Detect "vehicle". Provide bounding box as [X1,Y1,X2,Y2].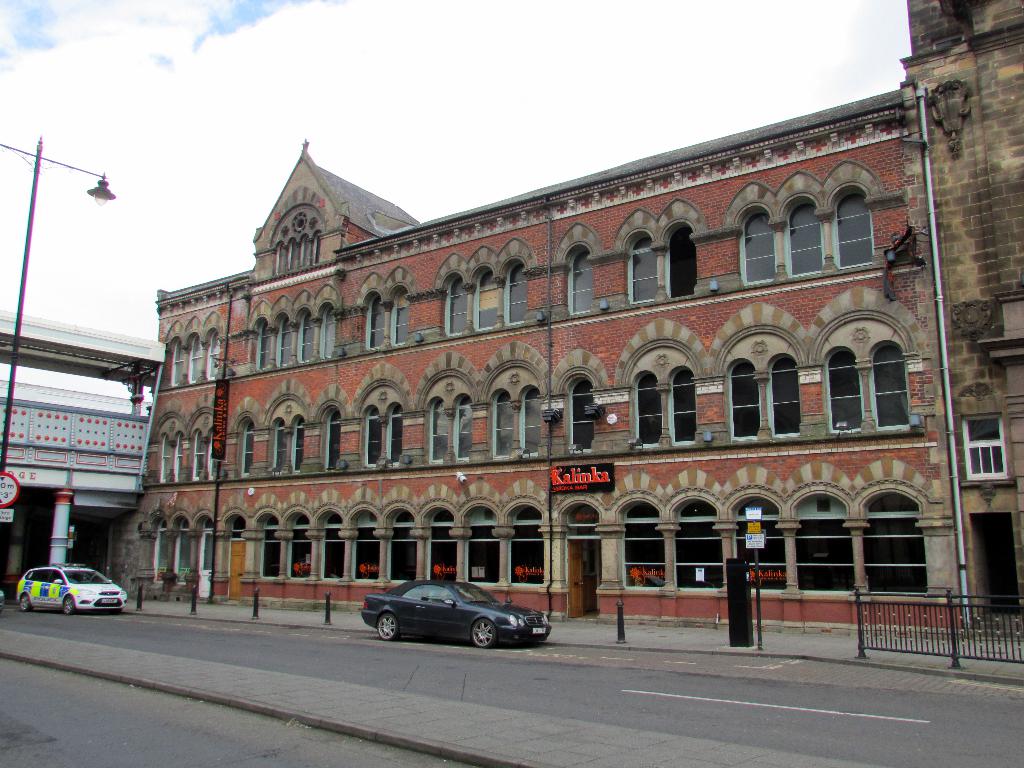
[12,566,125,627].
